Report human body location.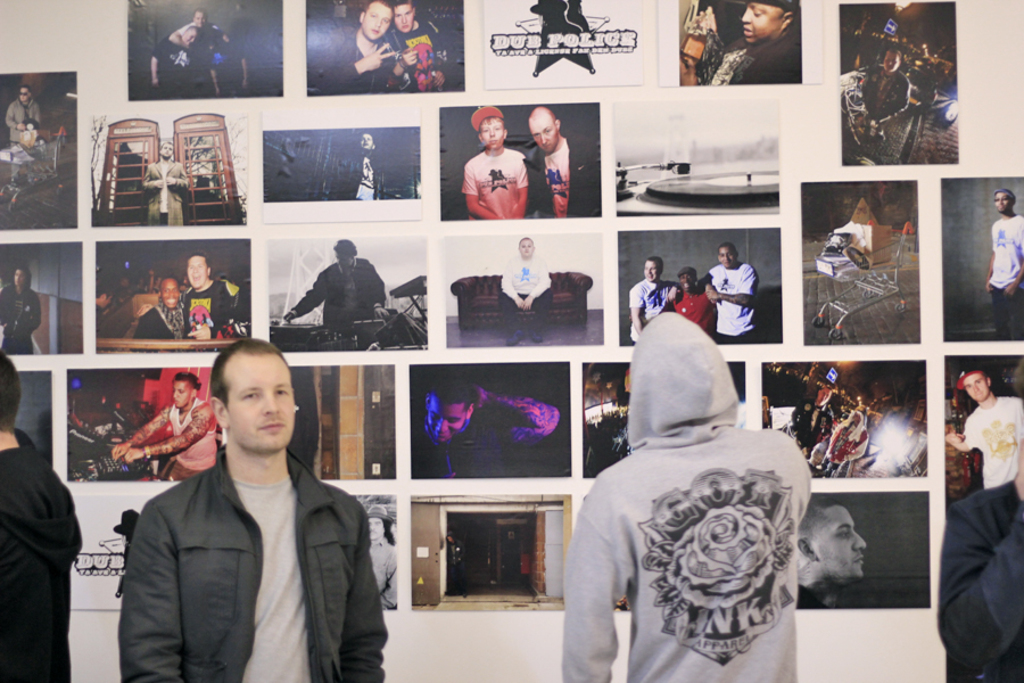
Report: (627,255,675,346).
